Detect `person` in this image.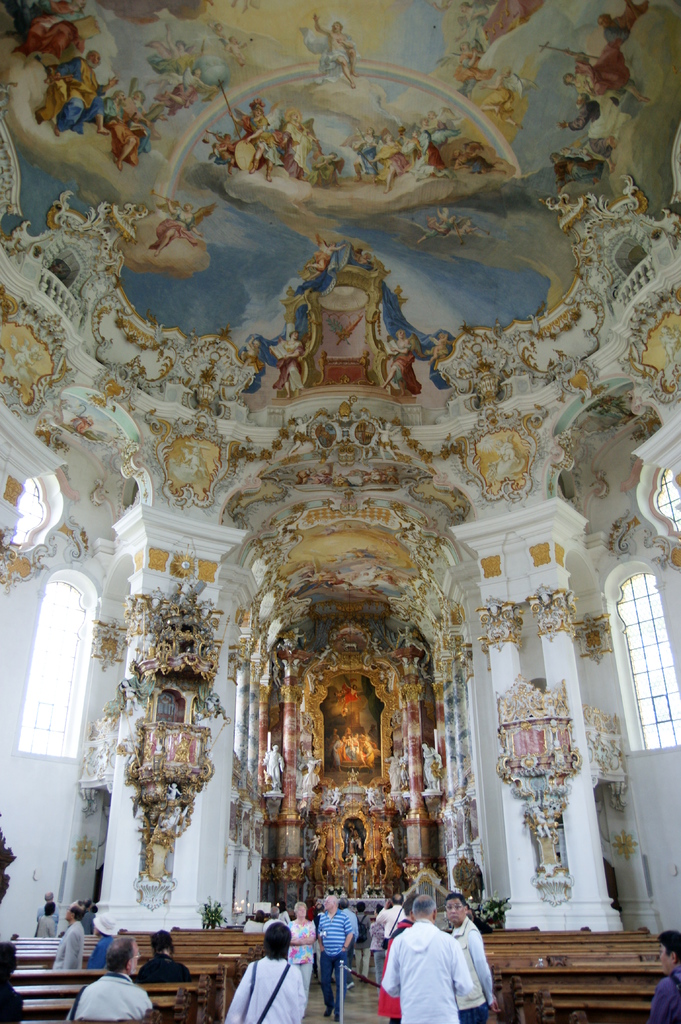
Detection: [left=446, top=888, right=501, bottom=1023].
